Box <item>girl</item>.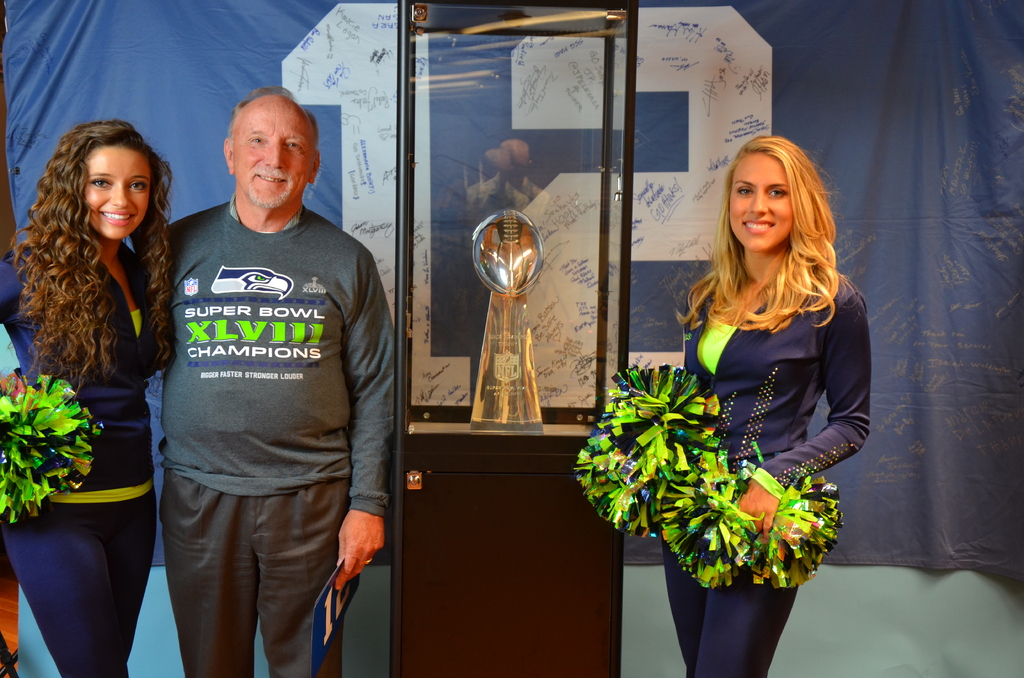
bbox=[0, 122, 172, 677].
